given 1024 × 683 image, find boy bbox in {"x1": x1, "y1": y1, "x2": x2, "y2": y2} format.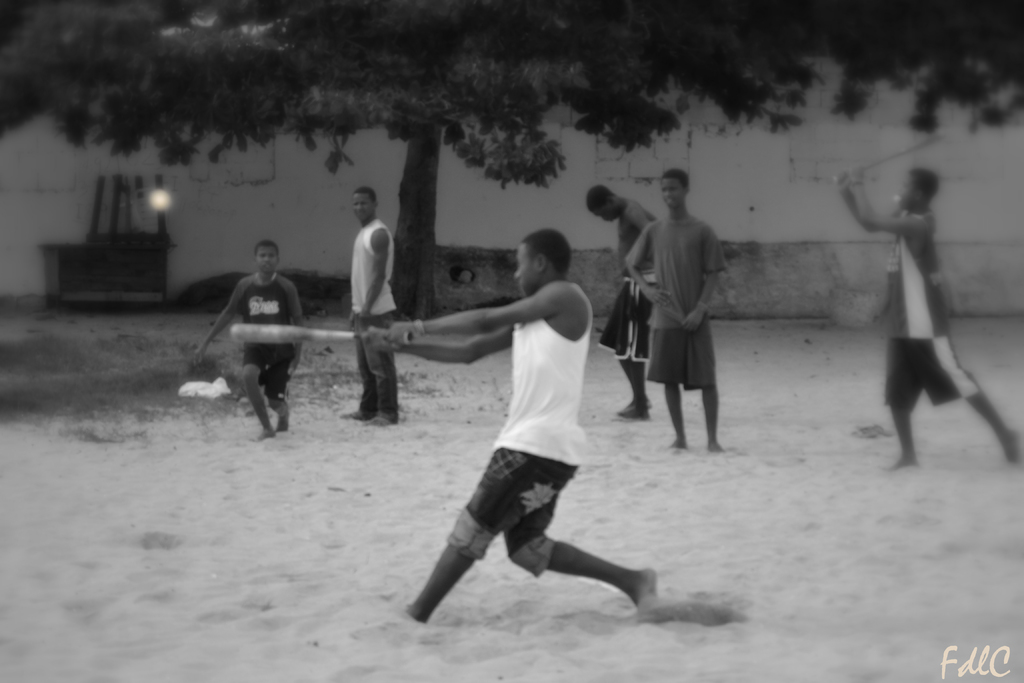
{"x1": 832, "y1": 171, "x2": 1018, "y2": 473}.
